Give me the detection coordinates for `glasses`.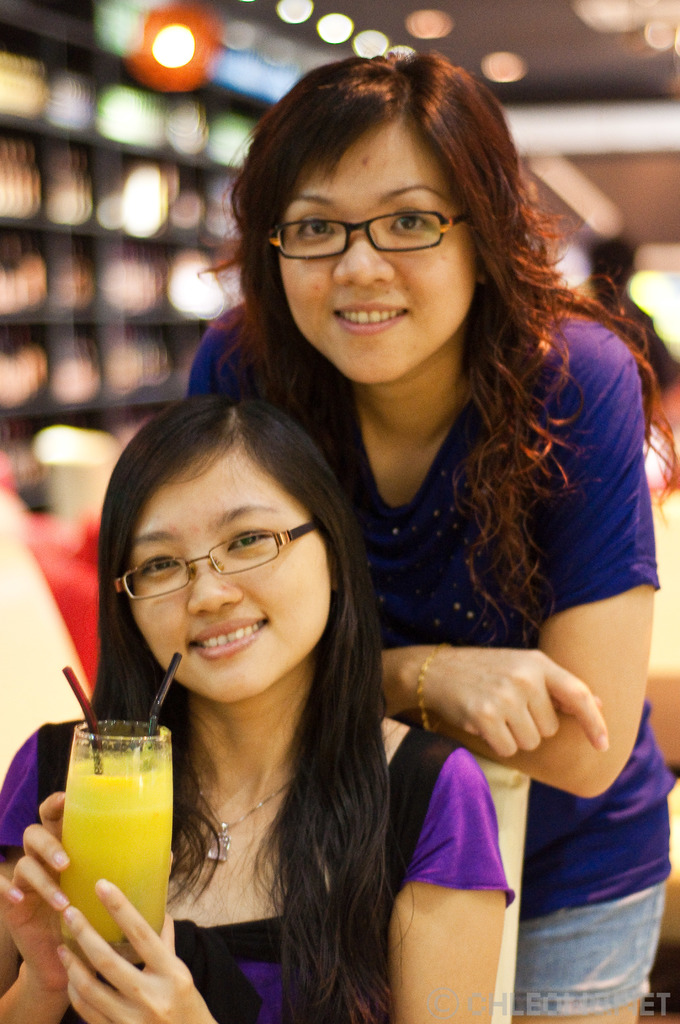
(268,212,474,263).
